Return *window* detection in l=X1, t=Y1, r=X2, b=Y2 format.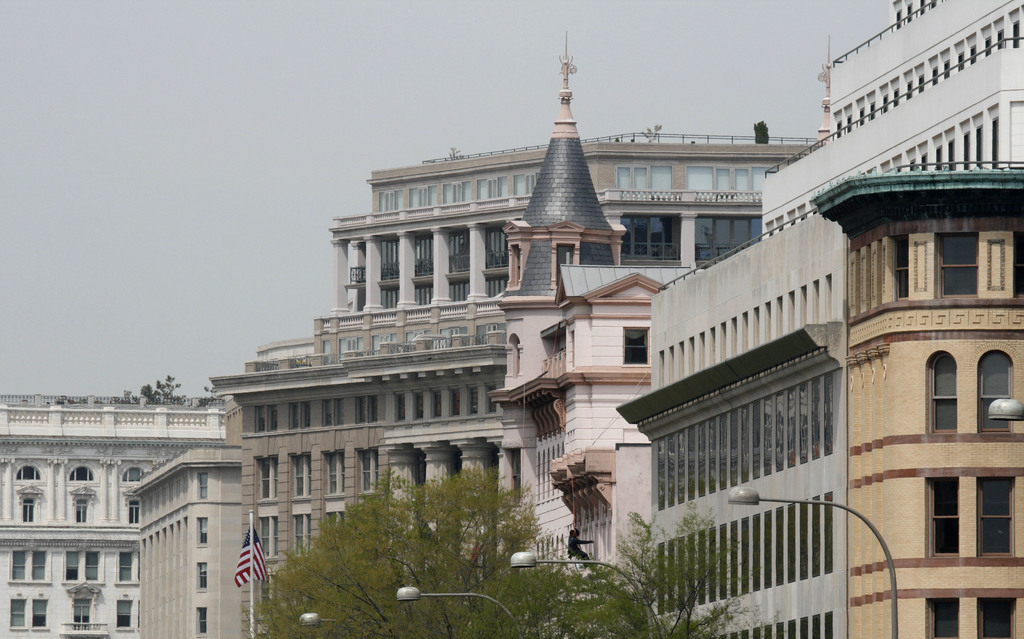
l=295, t=513, r=314, b=554.
